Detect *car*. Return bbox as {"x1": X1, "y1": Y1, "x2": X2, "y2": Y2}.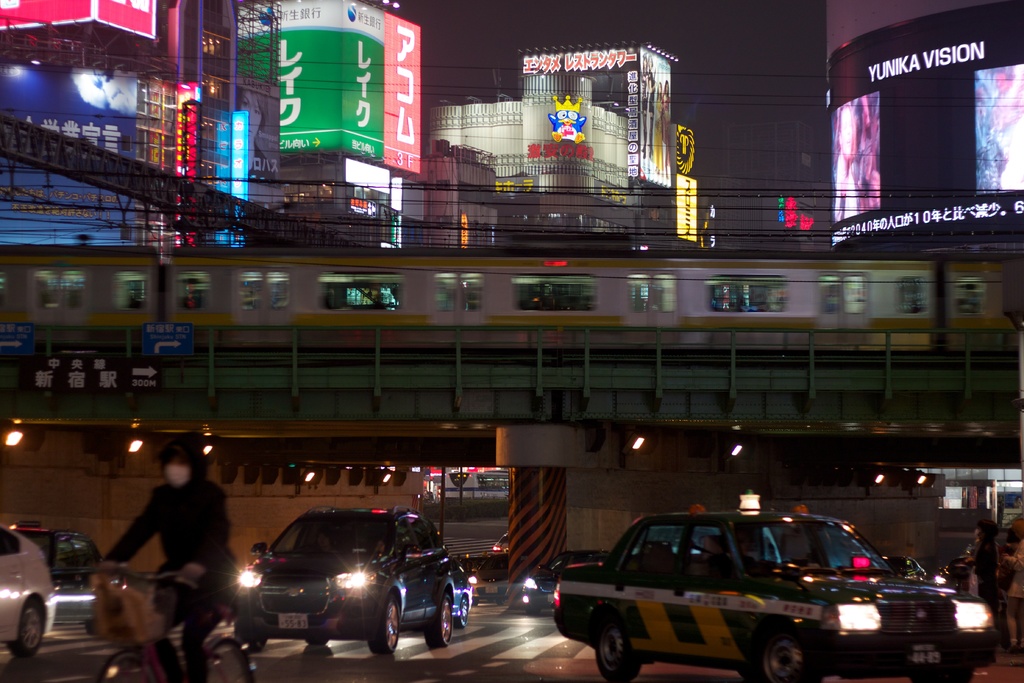
{"x1": 492, "y1": 530, "x2": 510, "y2": 552}.
